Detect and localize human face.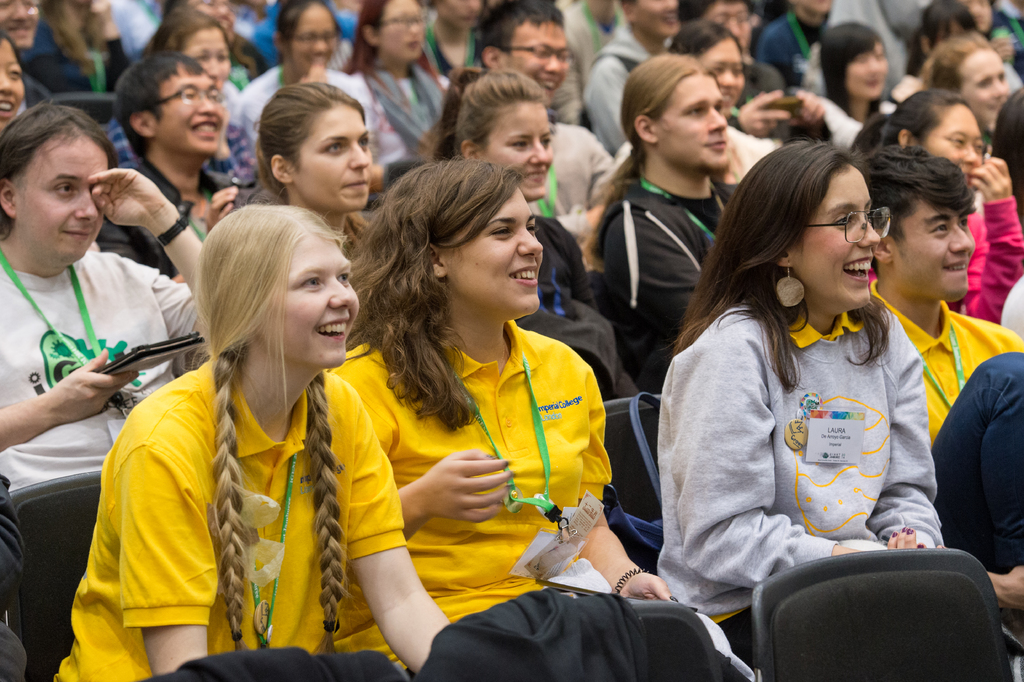
Localized at 298,104,375,208.
